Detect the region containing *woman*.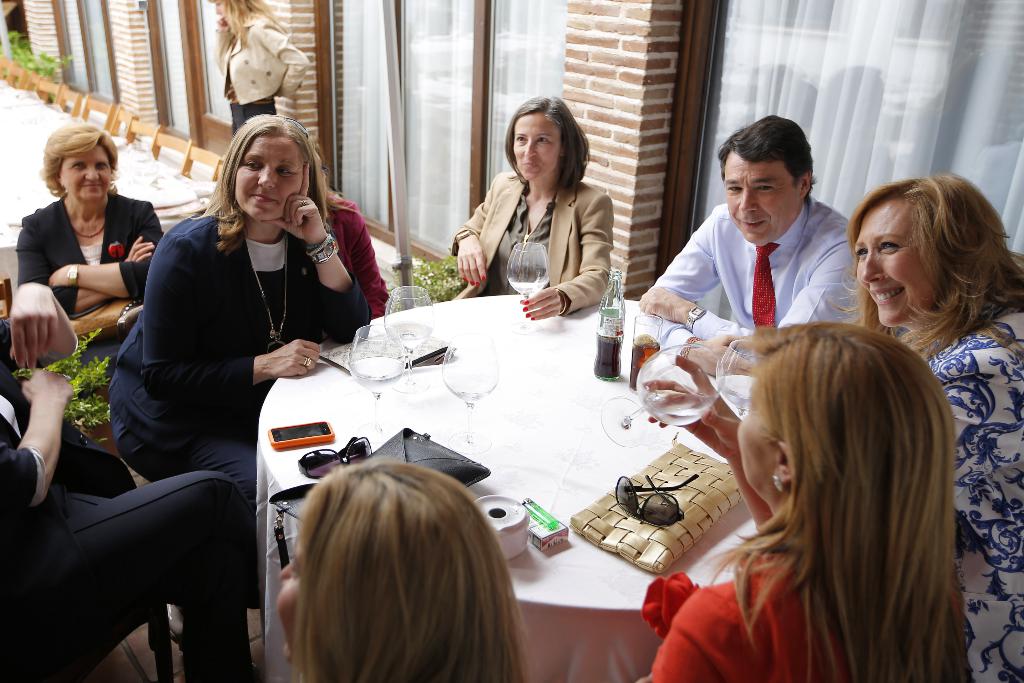
(828, 174, 1023, 682).
